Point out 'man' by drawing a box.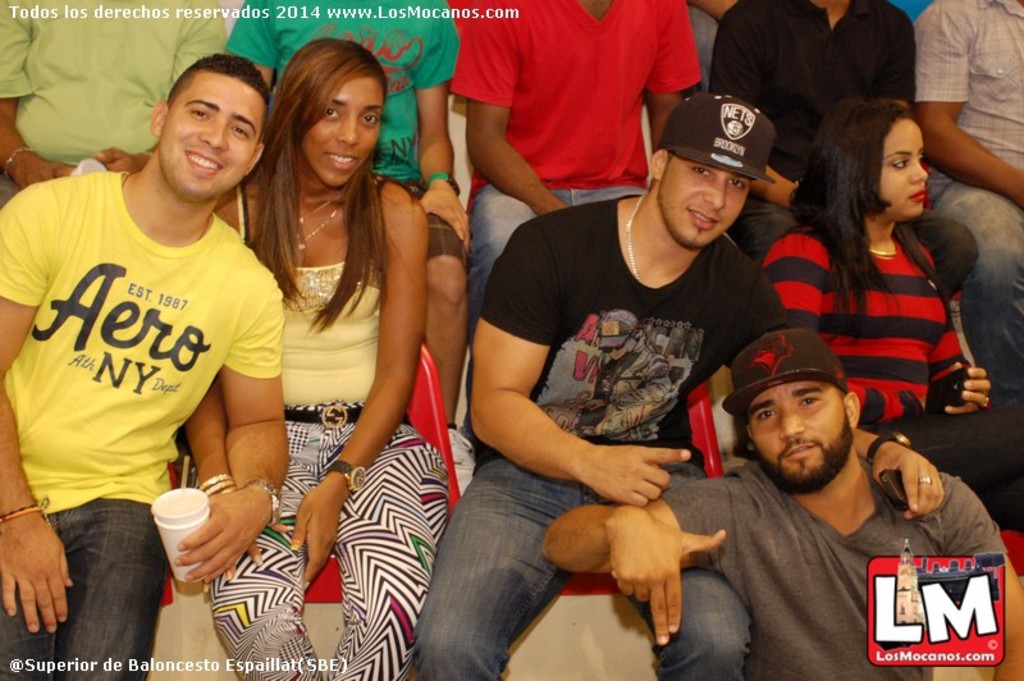
locate(0, 31, 302, 669).
